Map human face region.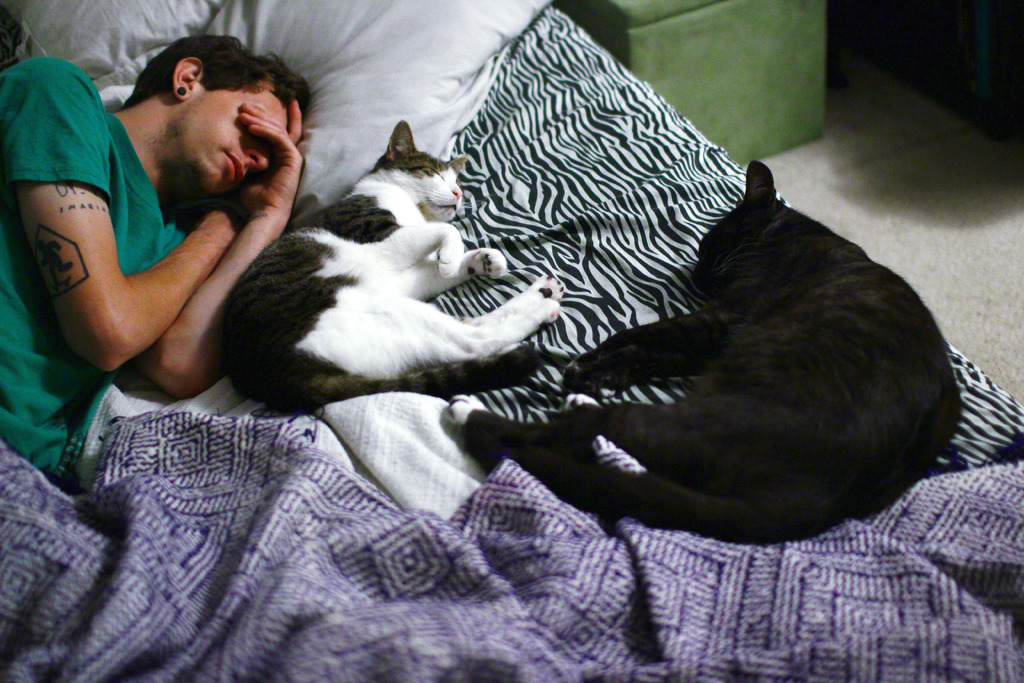
Mapped to x1=179, y1=86, x2=287, y2=190.
